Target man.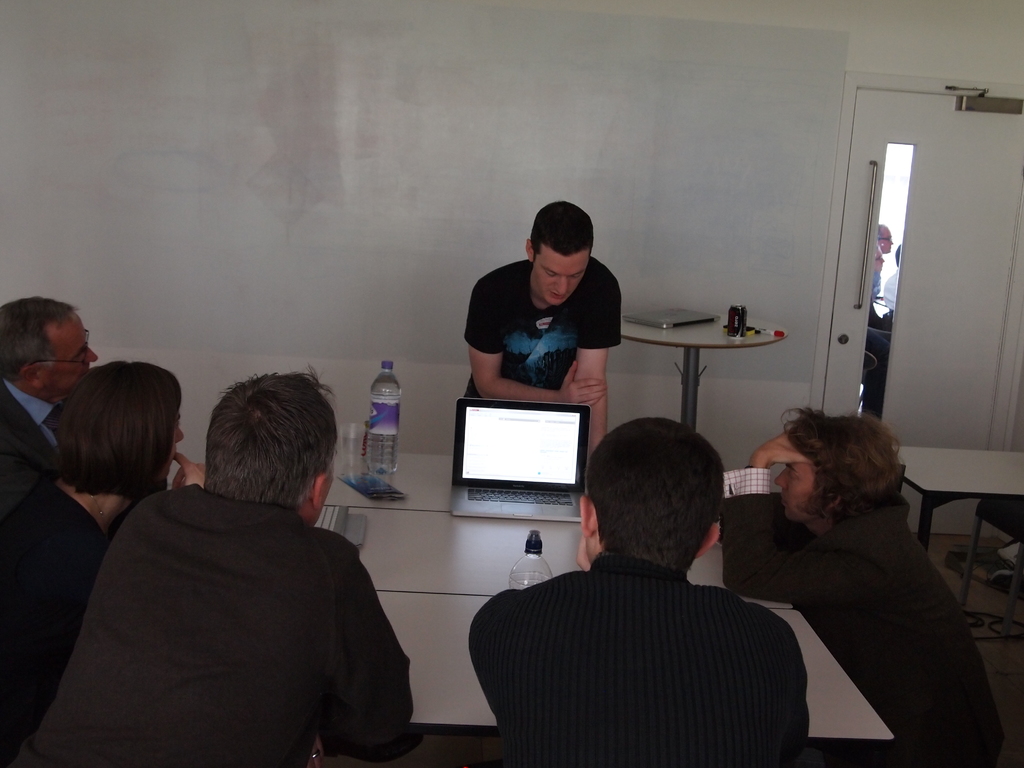
Target region: crop(0, 295, 105, 550).
